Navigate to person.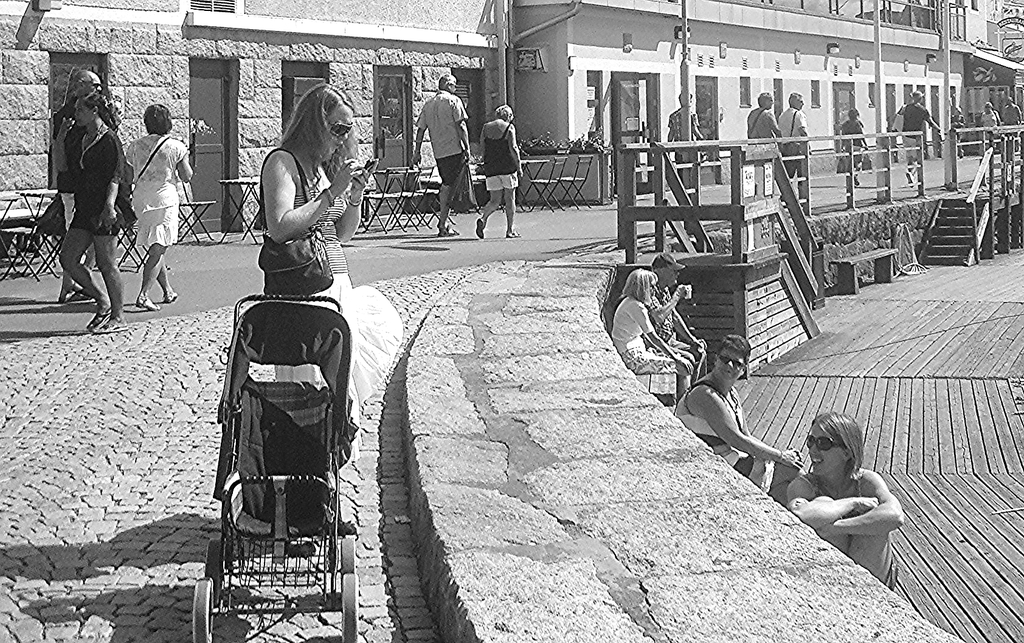
Navigation target: locate(415, 79, 473, 236).
